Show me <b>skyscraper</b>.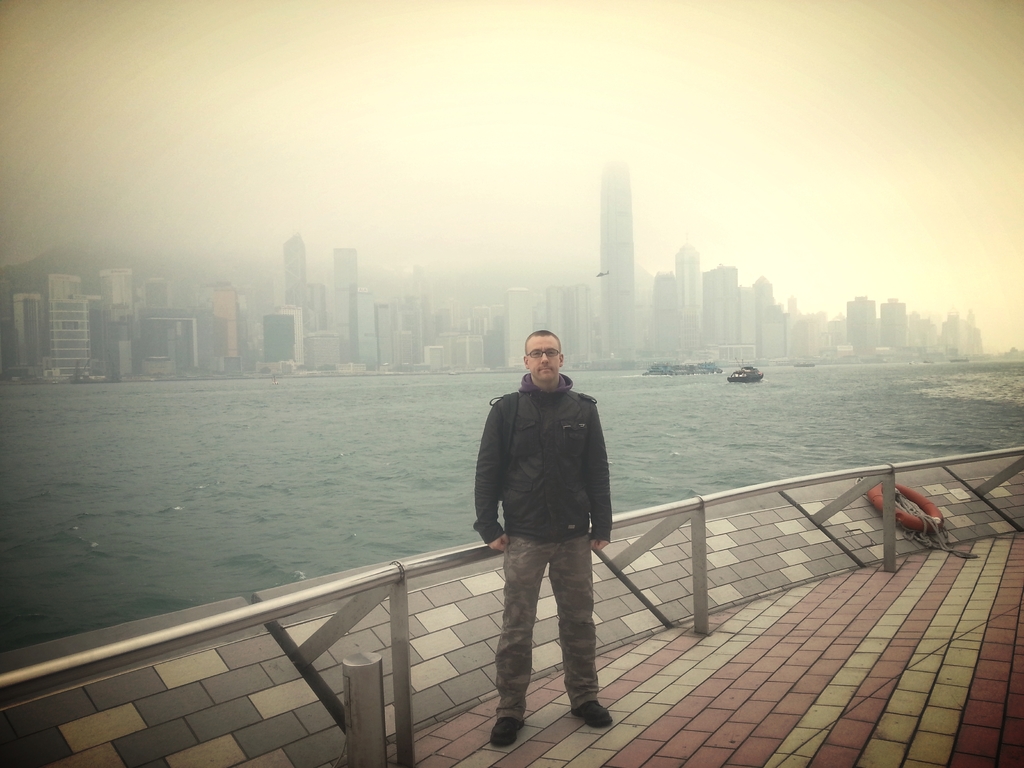
<b>skyscraper</b> is here: (334,243,356,360).
